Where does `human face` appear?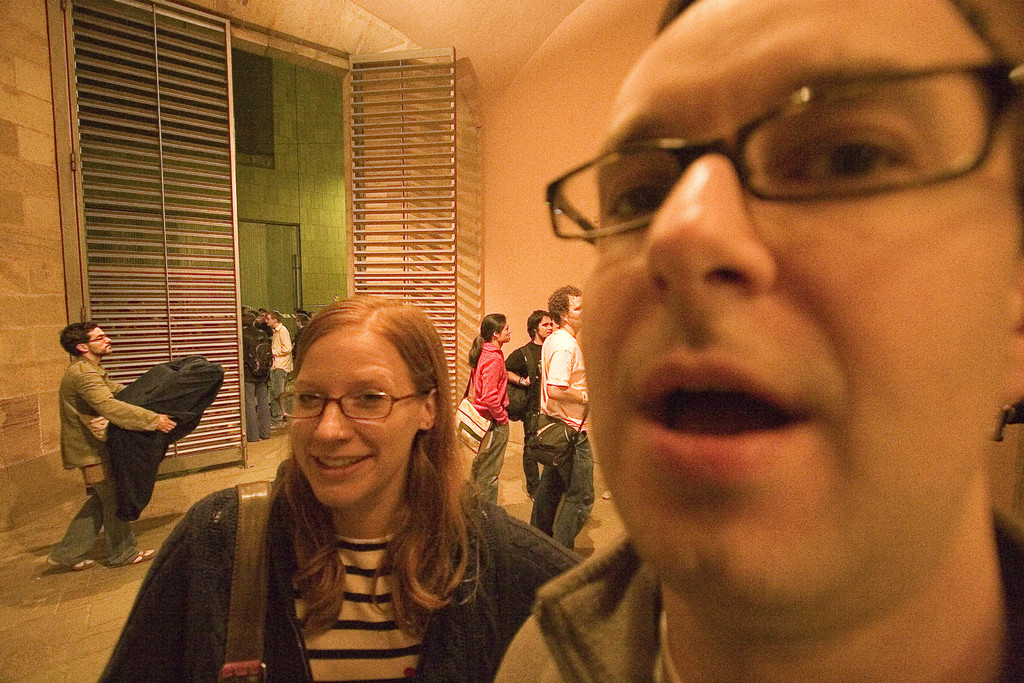
Appears at detection(283, 318, 424, 506).
